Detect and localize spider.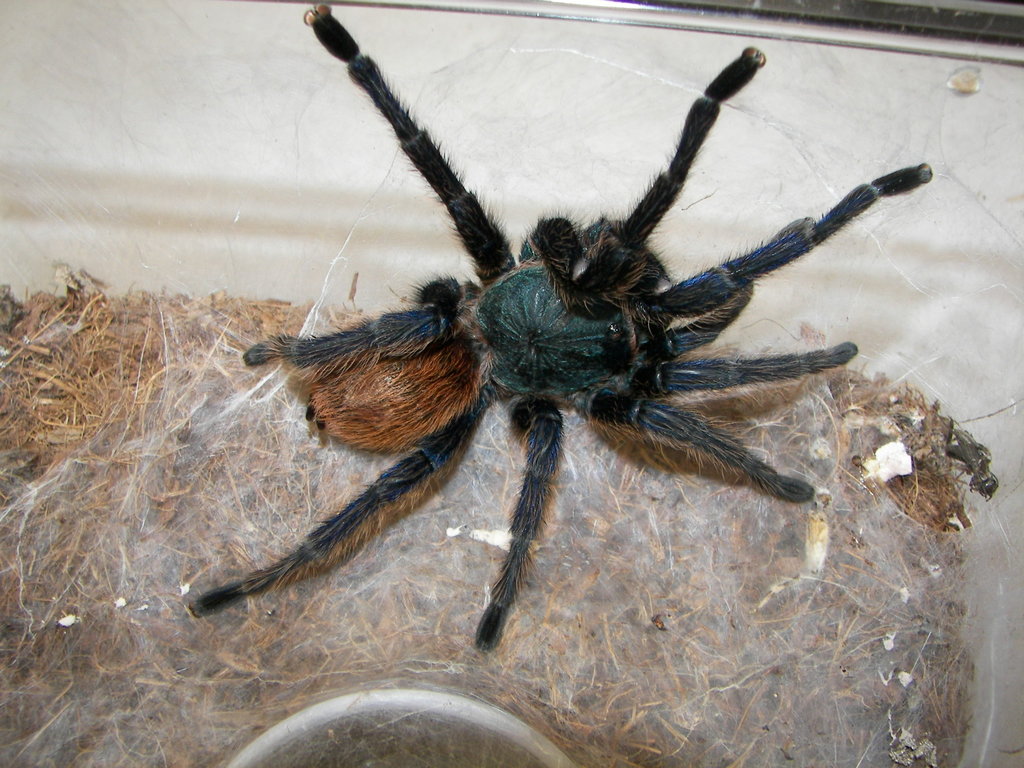
Localized at x1=186, y1=0, x2=937, y2=663.
